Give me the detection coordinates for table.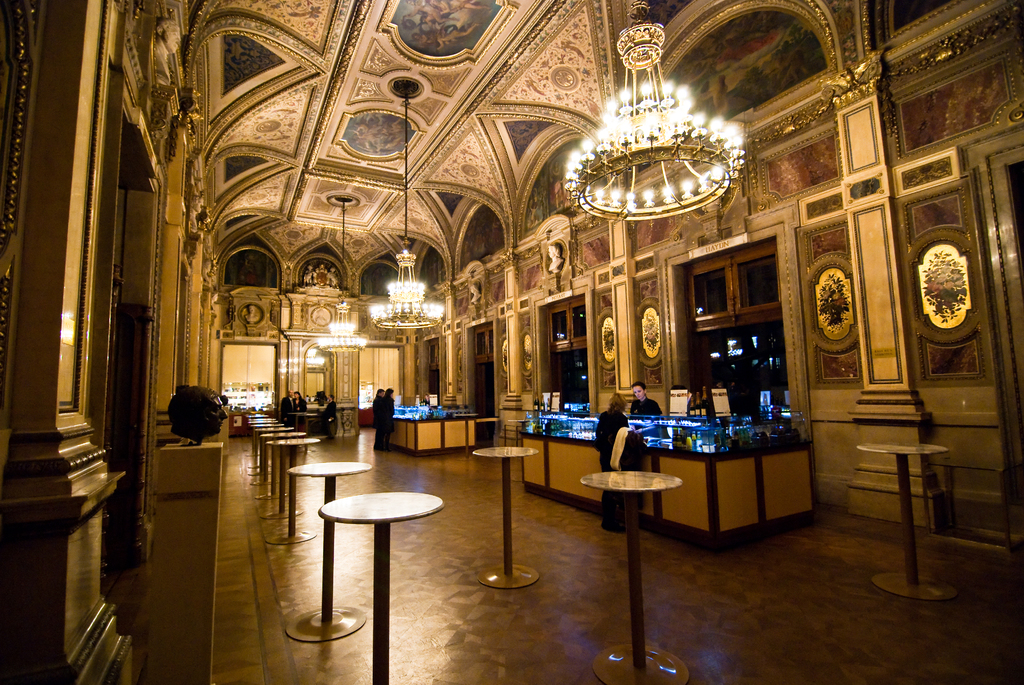
(854,441,959,602).
